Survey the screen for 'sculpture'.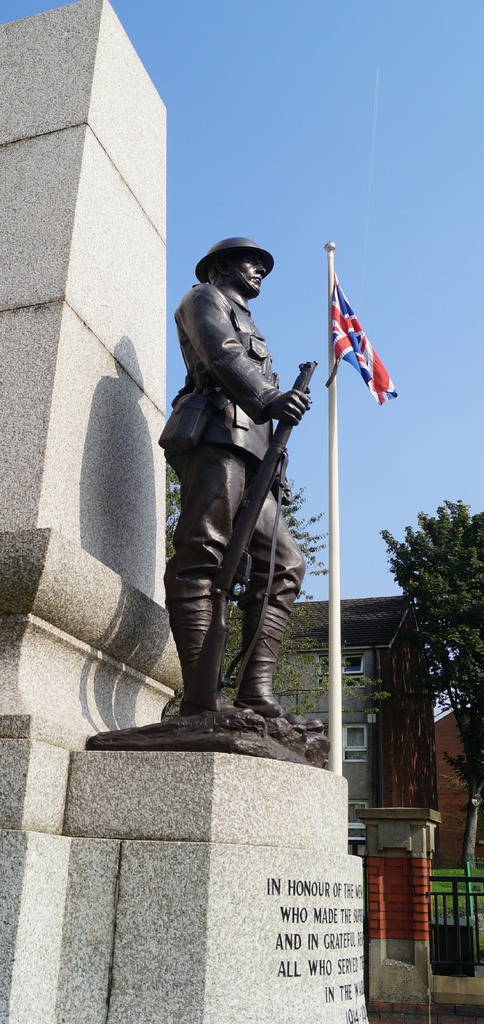
Survey found: bbox(139, 233, 319, 774).
